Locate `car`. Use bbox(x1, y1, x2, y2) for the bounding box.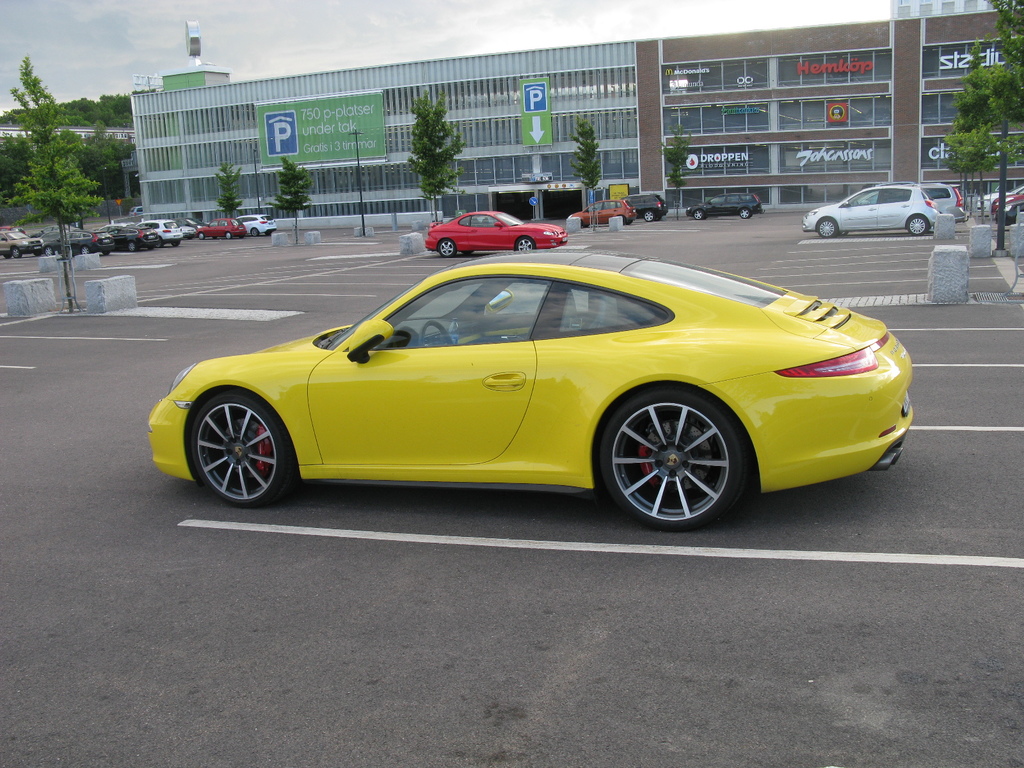
bbox(131, 205, 141, 216).
